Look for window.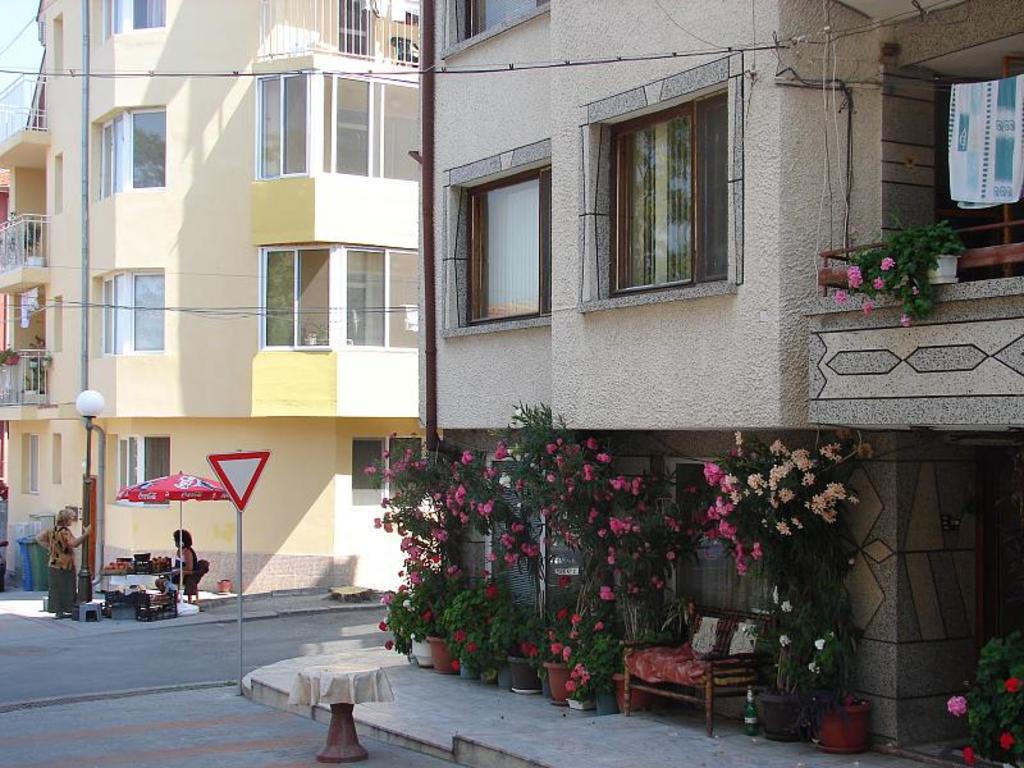
Found: Rect(51, 152, 61, 209).
